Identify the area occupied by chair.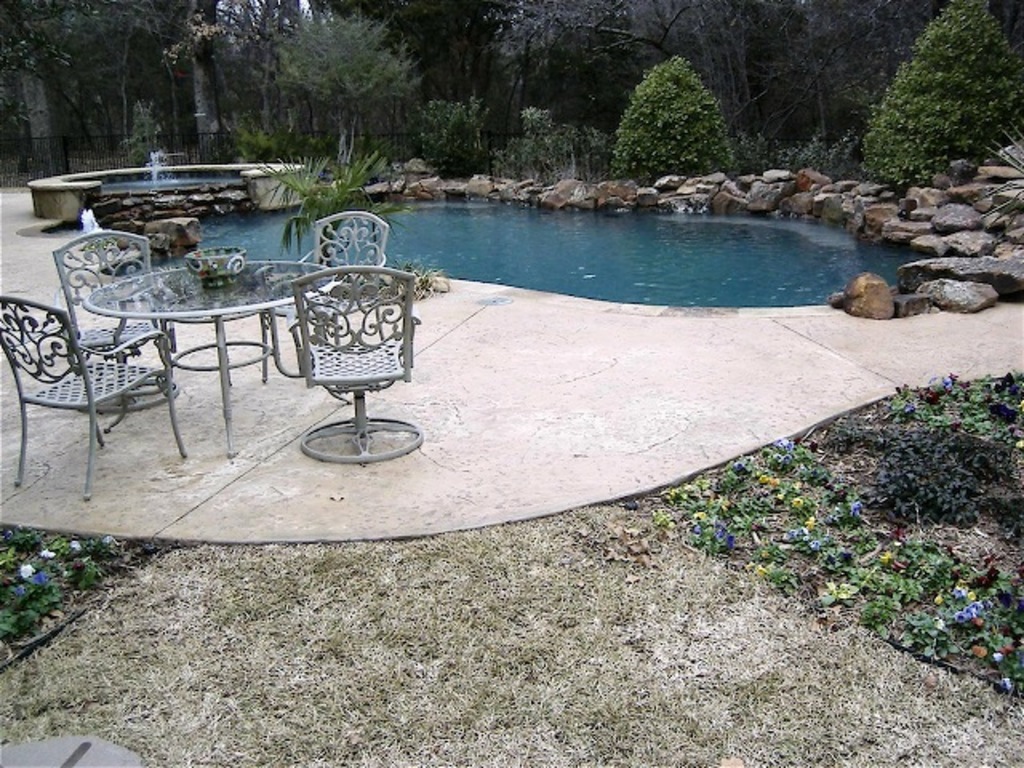
Area: [x1=0, y1=293, x2=187, y2=499].
